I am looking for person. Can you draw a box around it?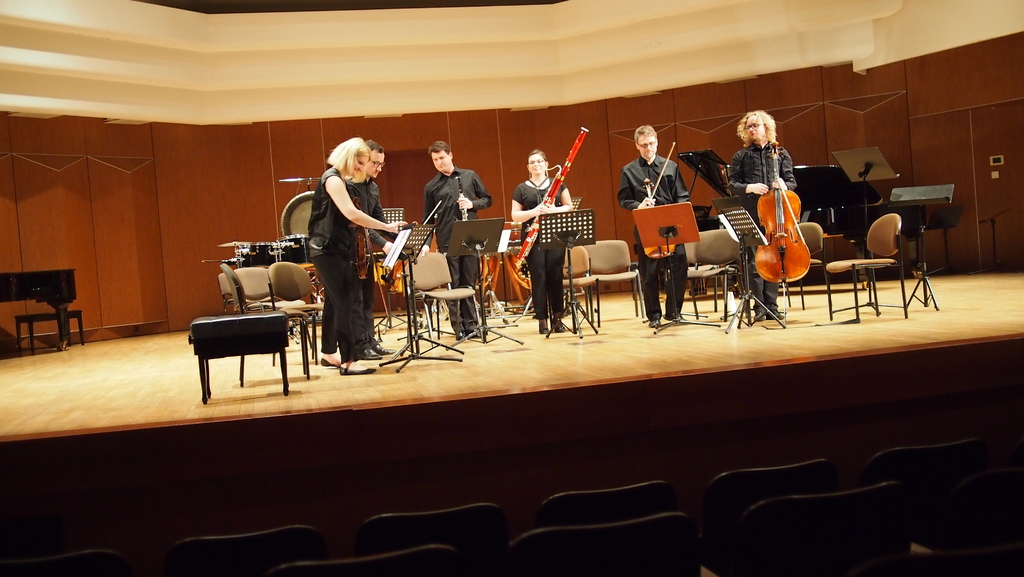
Sure, the bounding box is bbox=(510, 149, 575, 332).
